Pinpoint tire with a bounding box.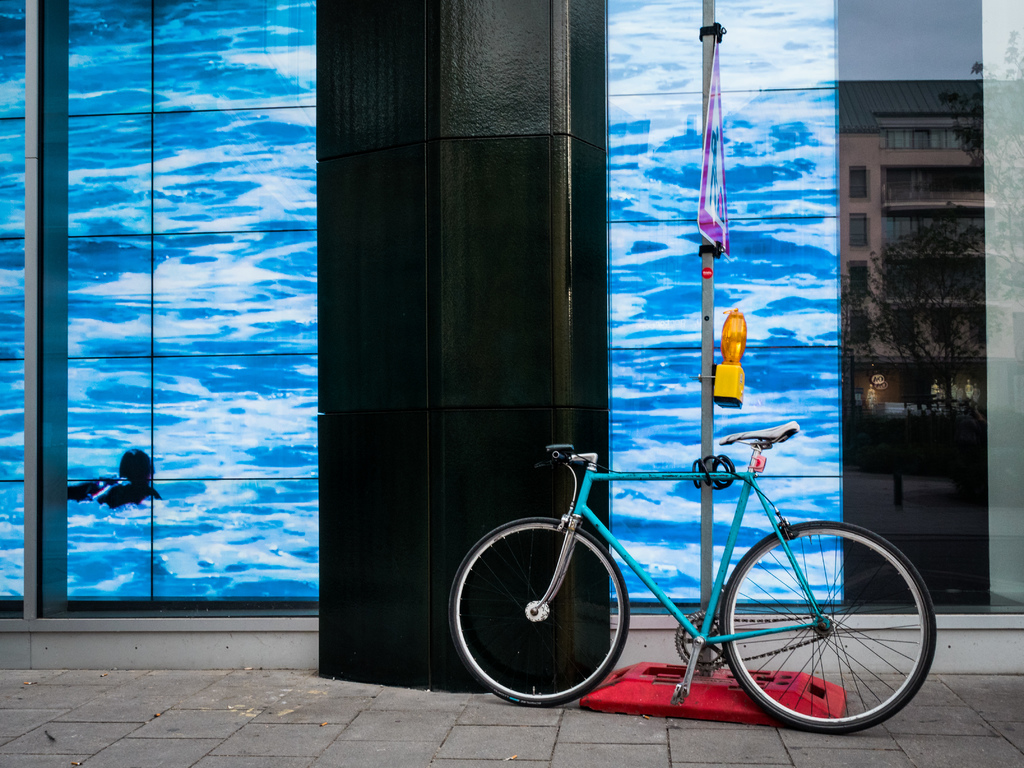
crop(727, 513, 922, 742).
